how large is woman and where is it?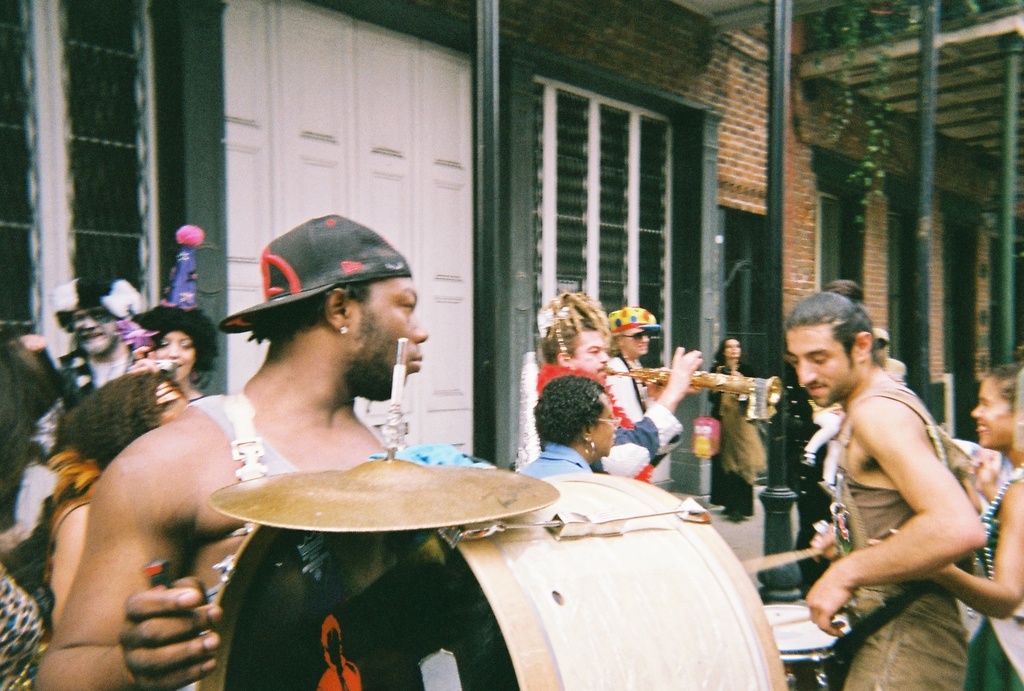
Bounding box: 124, 222, 216, 402.
